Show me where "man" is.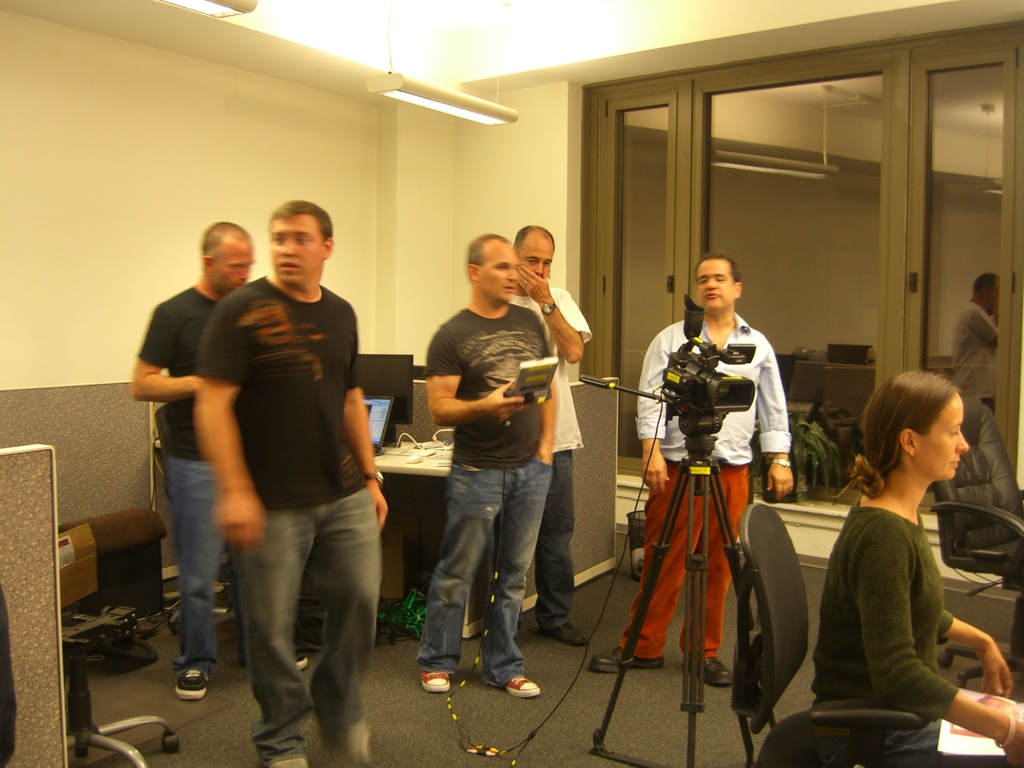
"man" is at <box>132,217,259,698</box>.
